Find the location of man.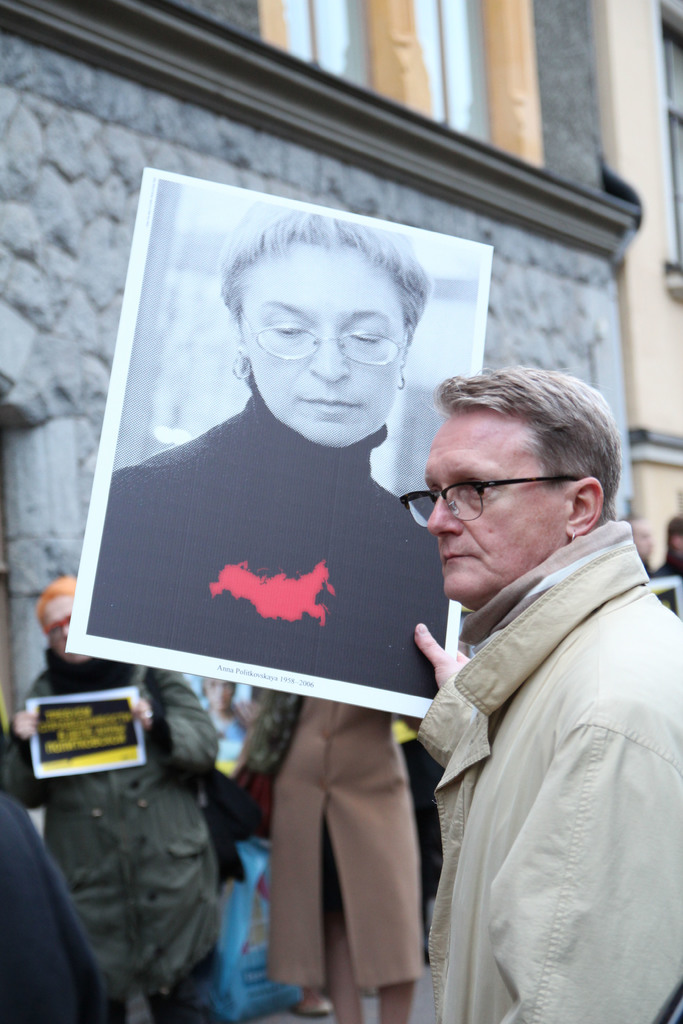
Location: <box>371,351,672,1023</box>.
